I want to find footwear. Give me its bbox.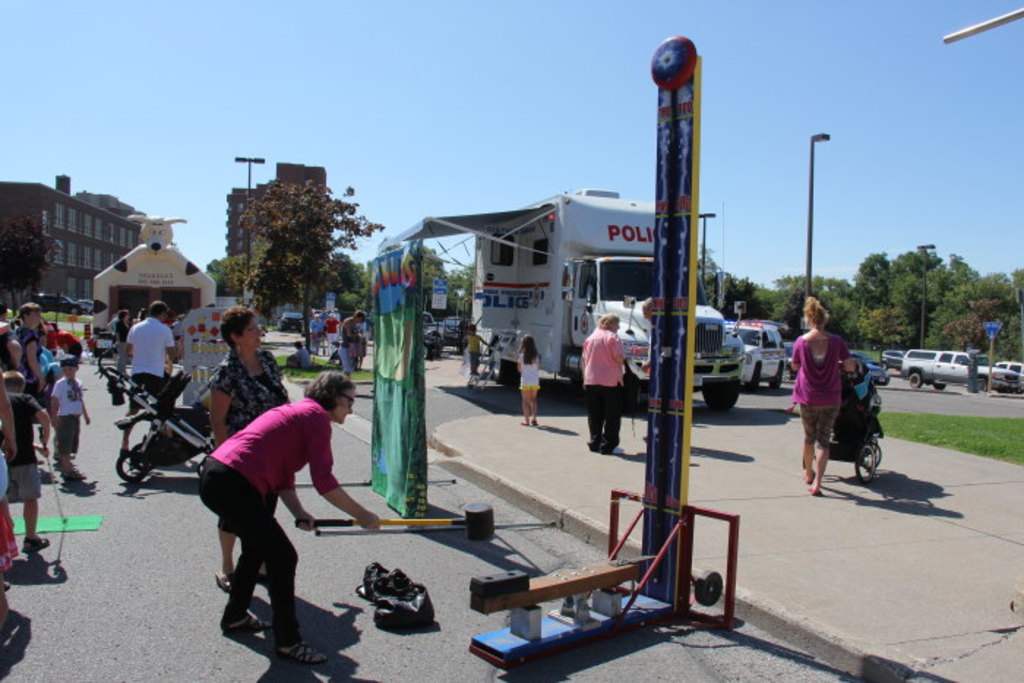
64 462 80 478.
